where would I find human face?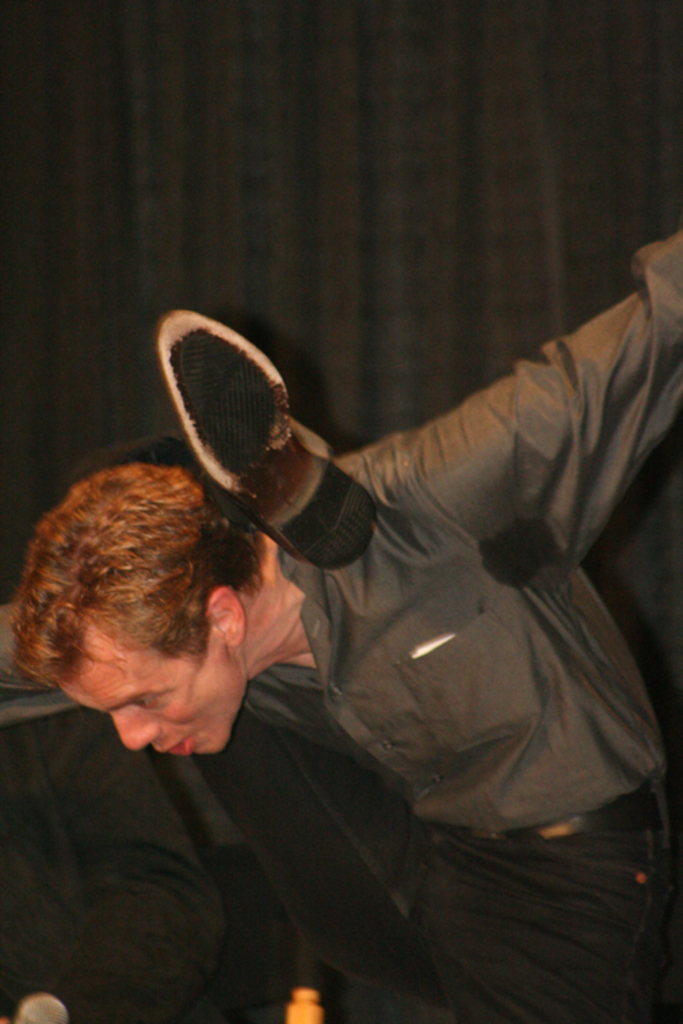
At x1=47, y1=627, x2=236, y2=759.
